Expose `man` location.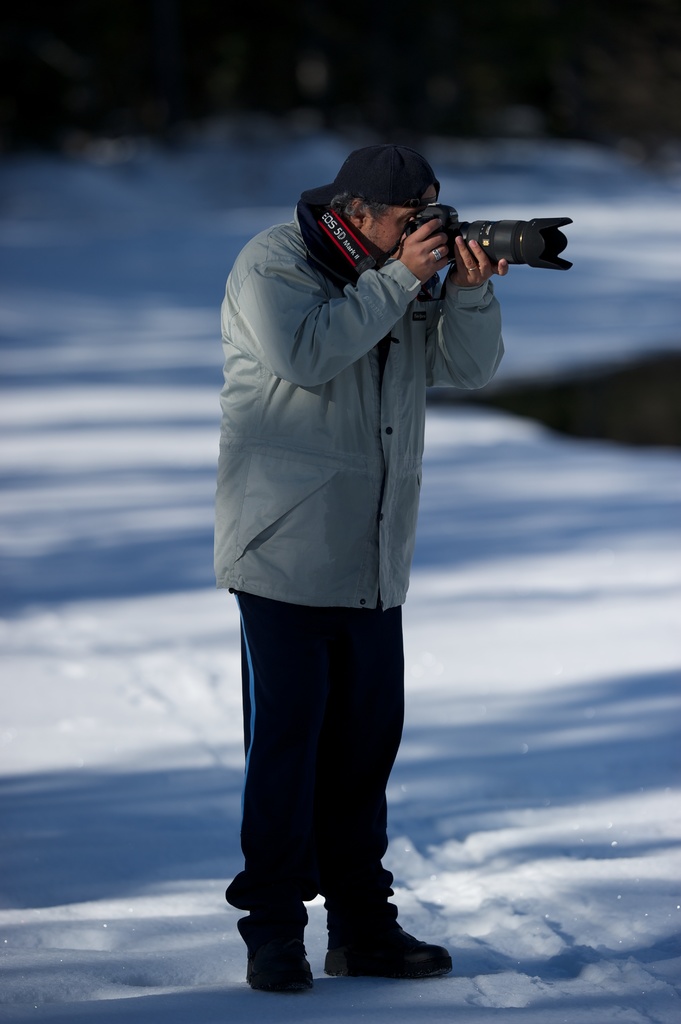
Exposed at crop(210, 138, 515, 990).
